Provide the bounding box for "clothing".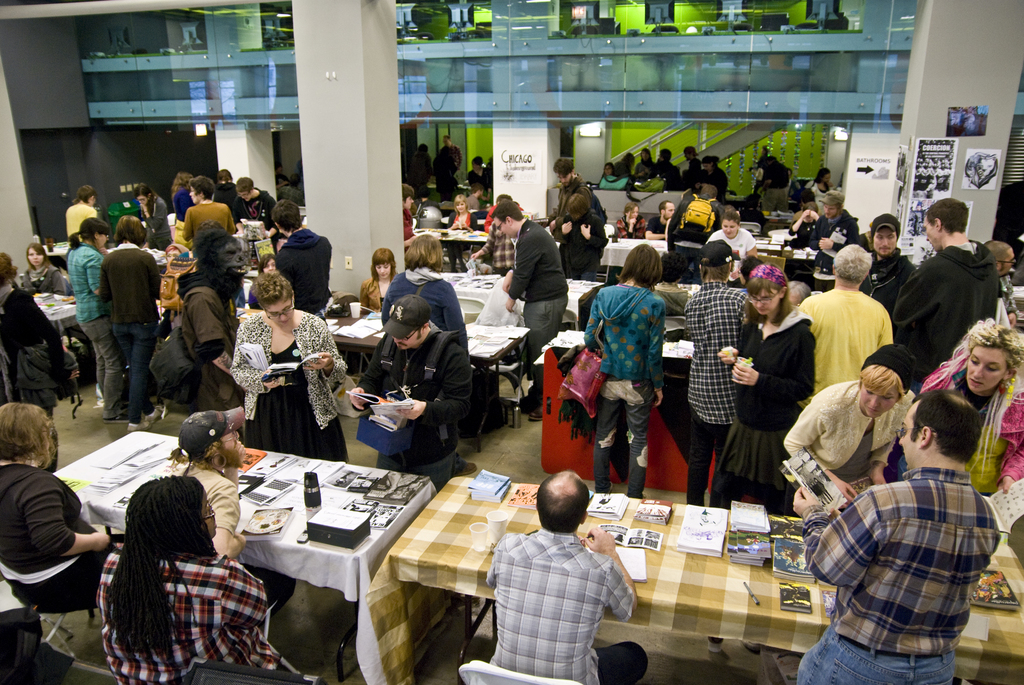
box=[583, 276, 688, 498].
